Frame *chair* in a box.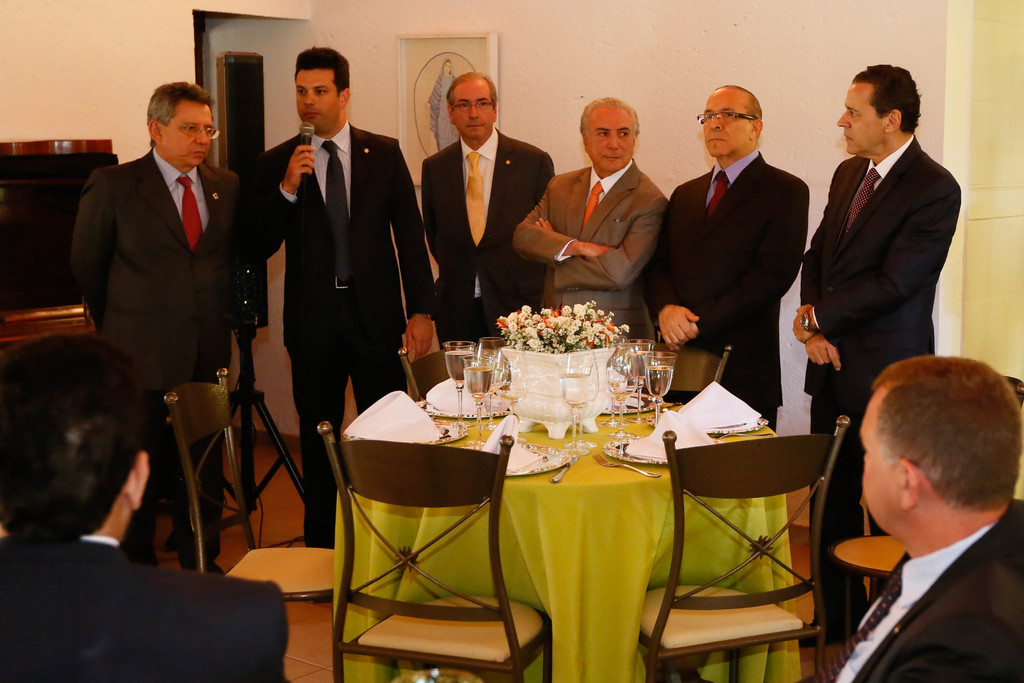
bbox(322, 395, 538, 669).
